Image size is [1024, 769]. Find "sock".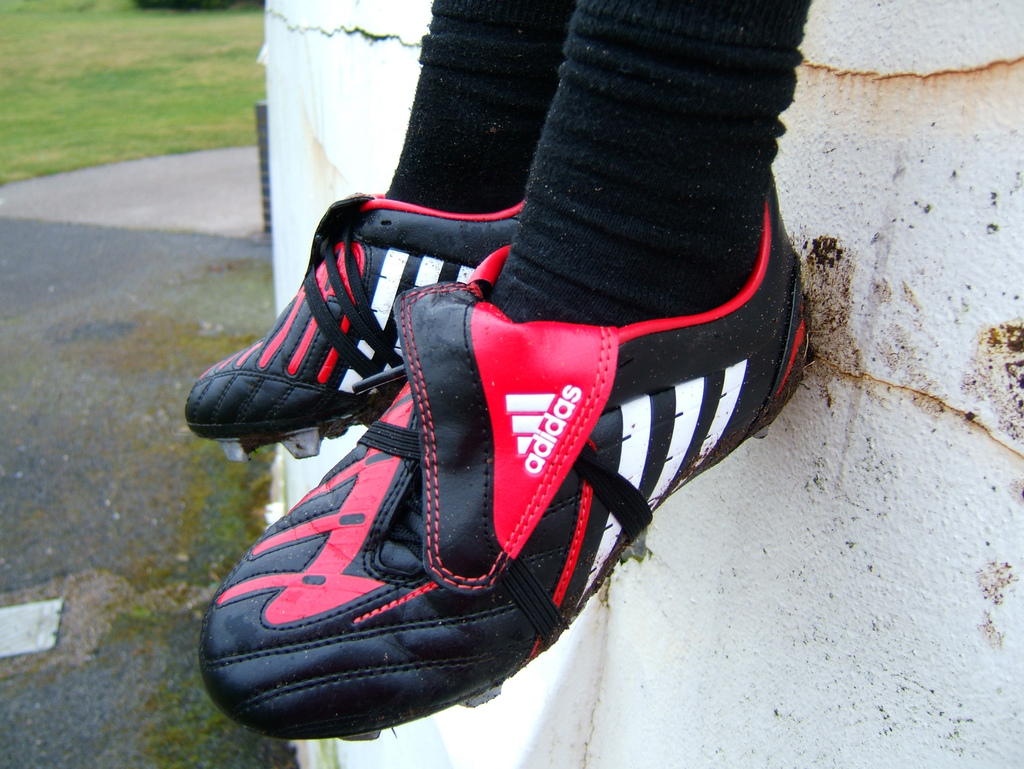
(left=485, top=0, right=813, bottom=328).
